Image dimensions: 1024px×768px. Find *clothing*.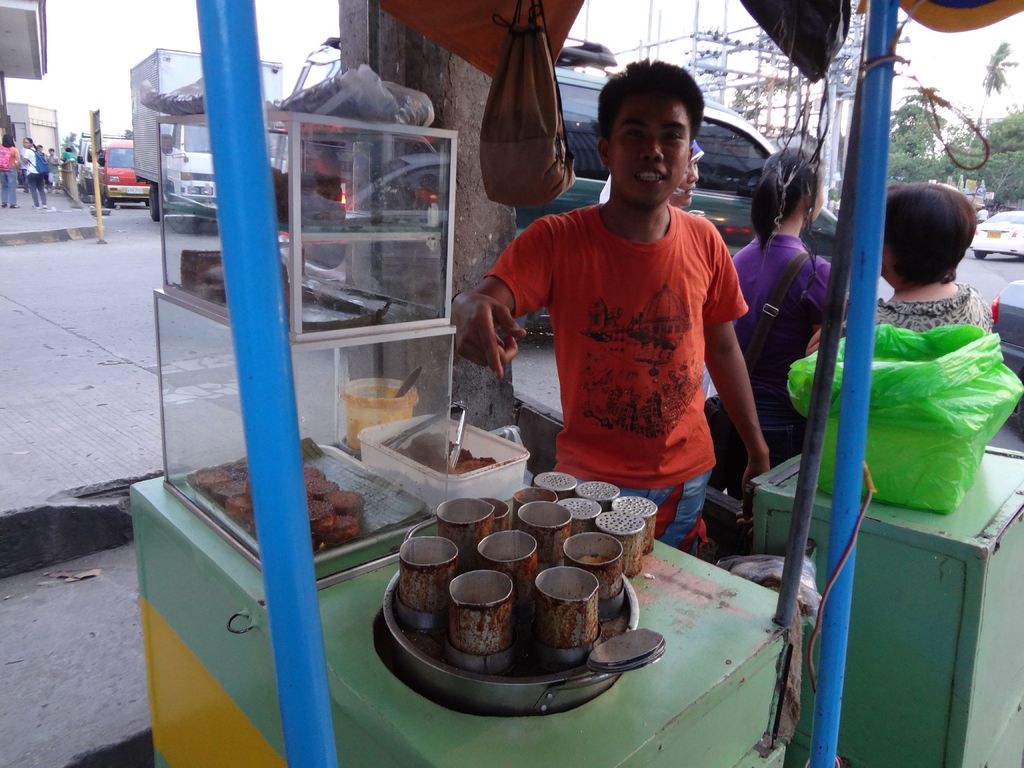
box(1, 139, 15, 196).
